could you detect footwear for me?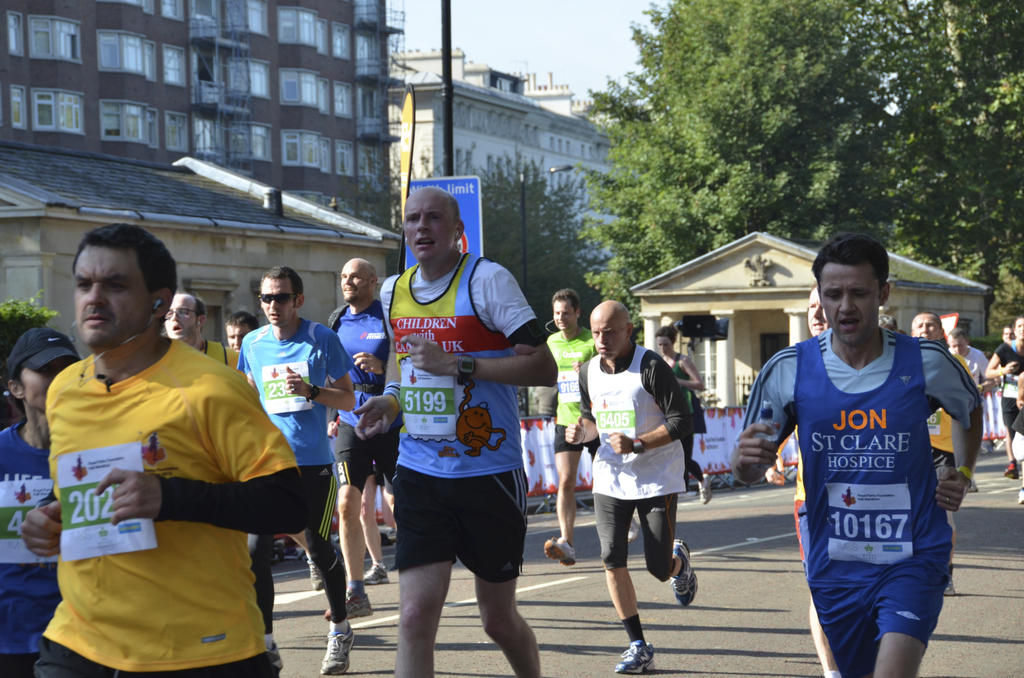
Detection result: x1=1002, y1=465, x2=1018, y2=479.
